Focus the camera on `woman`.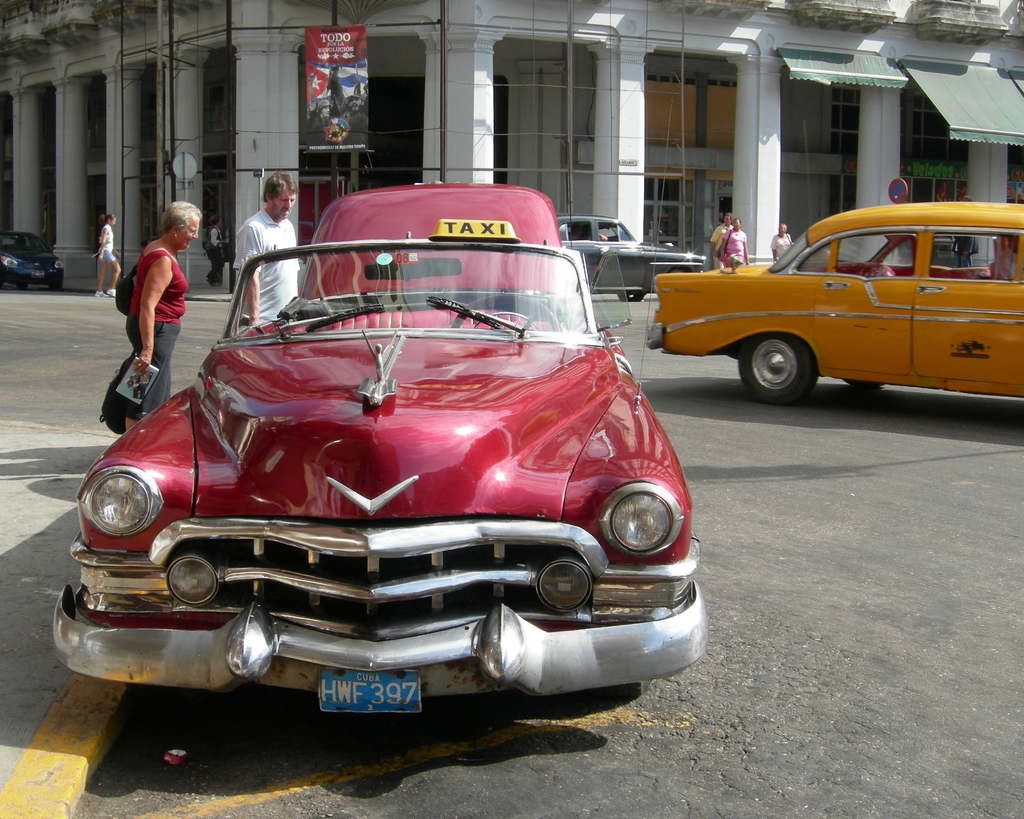
Focus region: {"left": 102, "top": 196, "right": 192, "bottom": 418}.
